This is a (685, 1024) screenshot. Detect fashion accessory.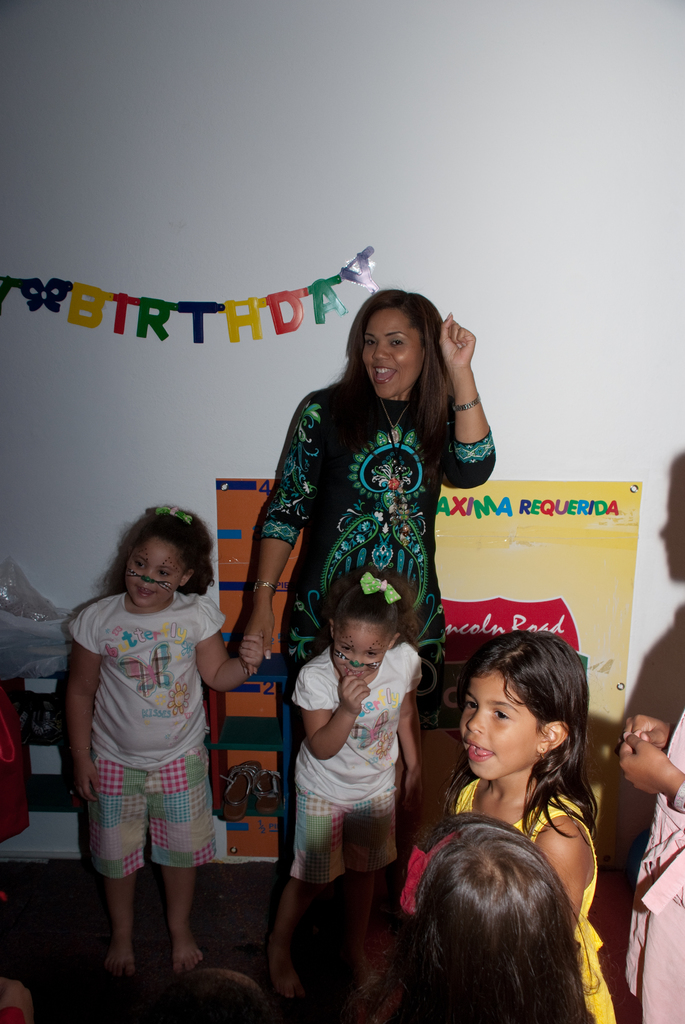
(381,398,417,462).
